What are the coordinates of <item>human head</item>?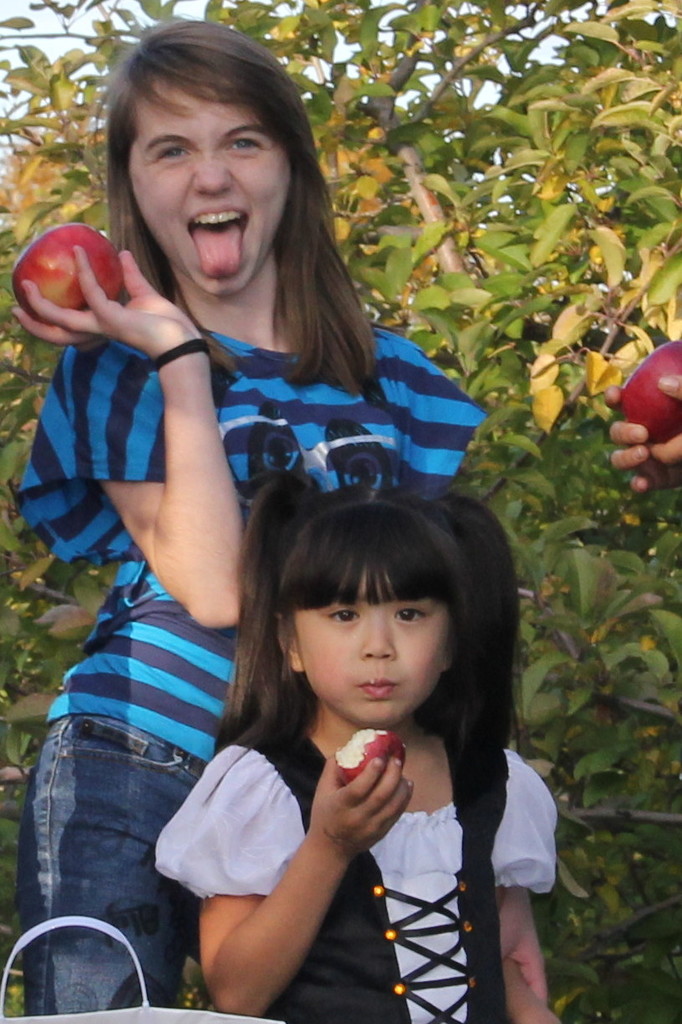
crop(104, 19, 316, 300).
